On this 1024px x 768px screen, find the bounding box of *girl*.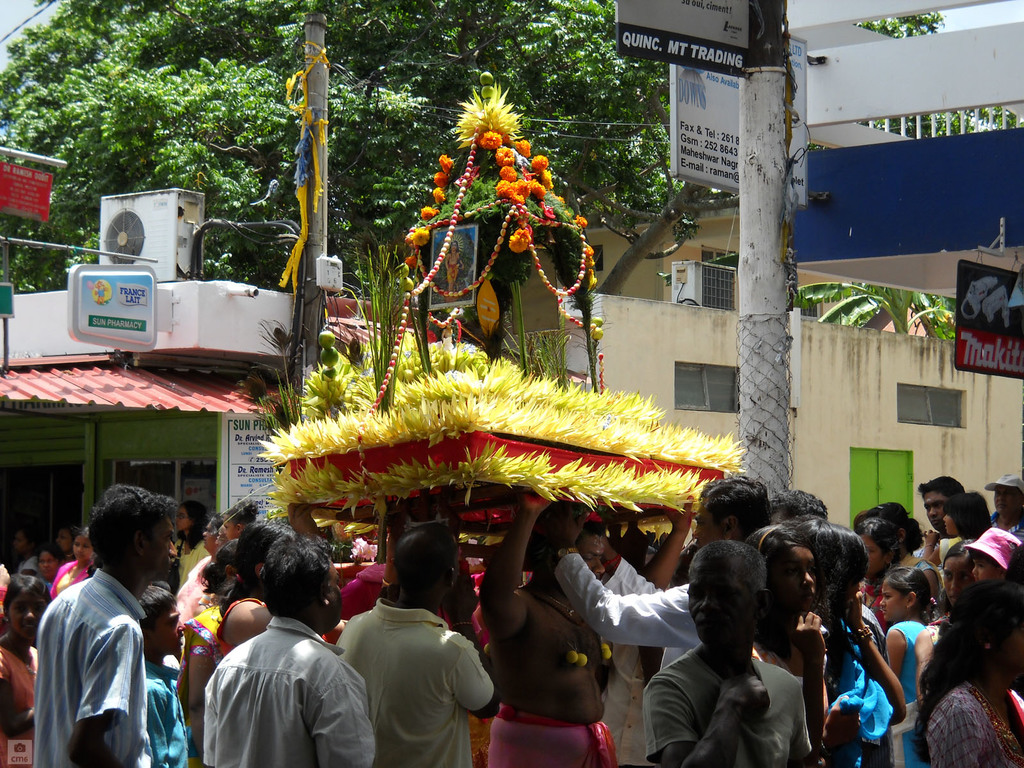
Bounding box: (0,571,55,767).
